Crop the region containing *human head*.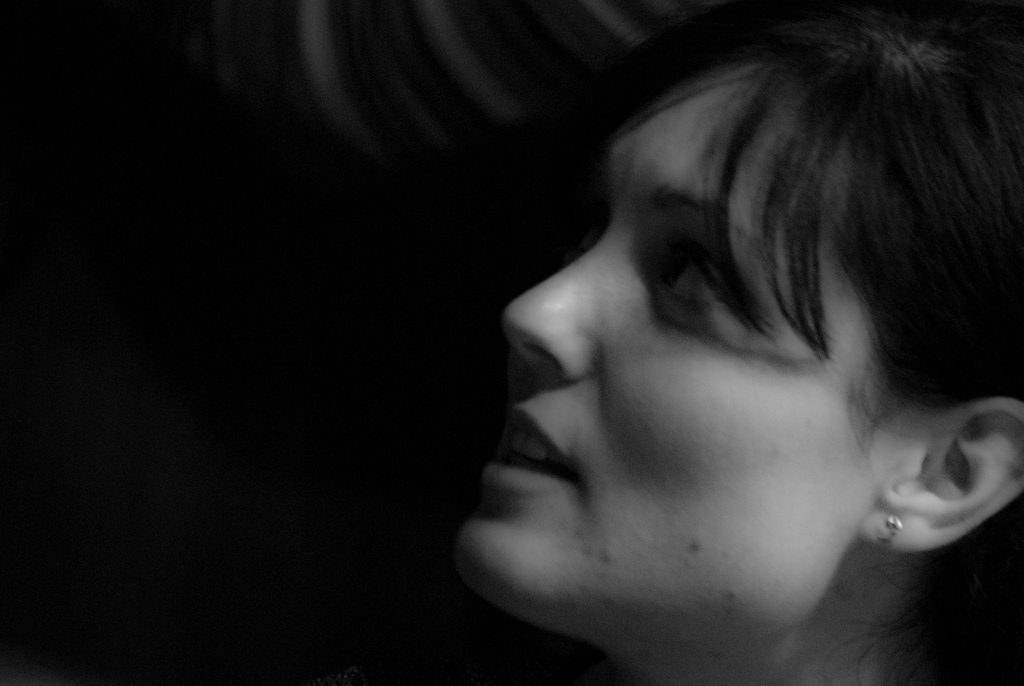
Crop region: x1=467, y1=0, x2=994, y2=652.
